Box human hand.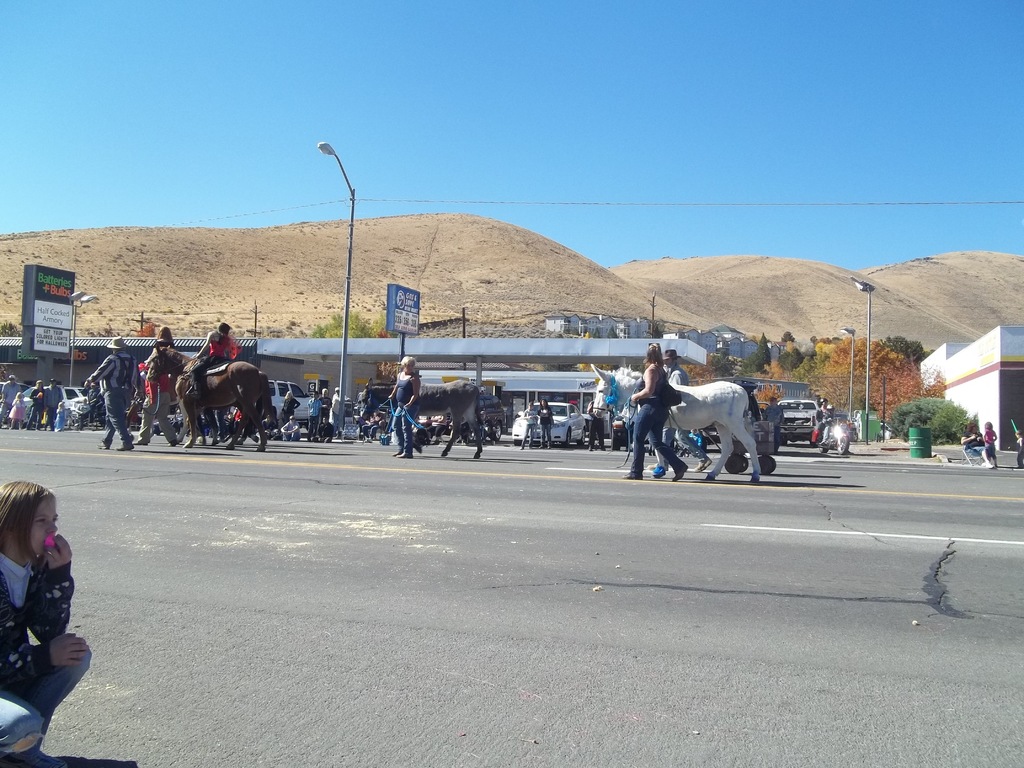
rect(970, 431, 977, 438).
